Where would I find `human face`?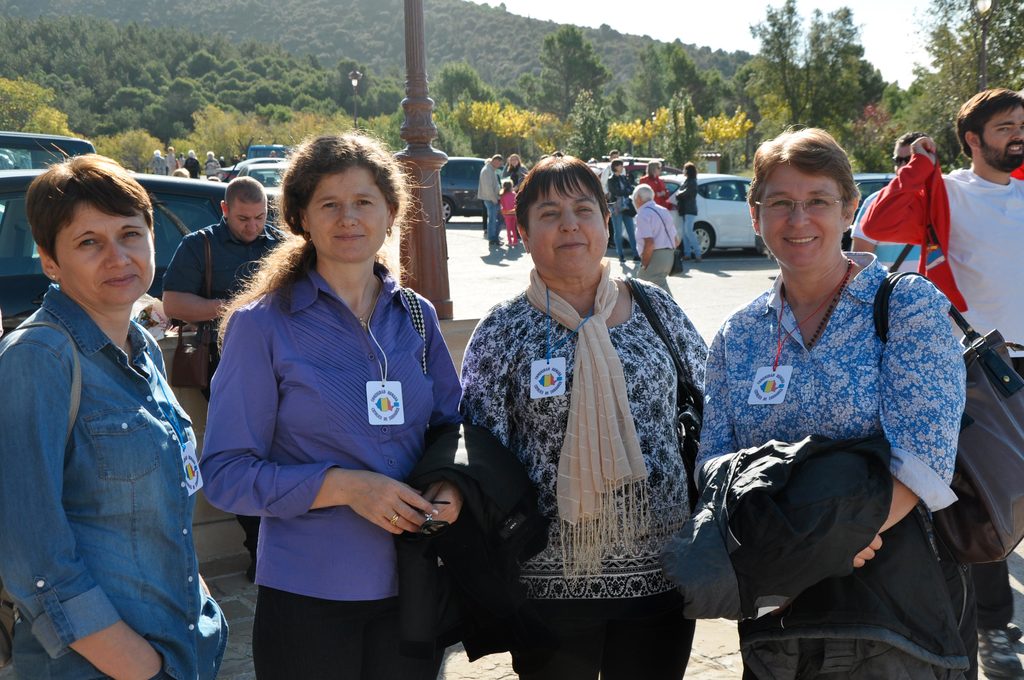
At x1=894, y1=147, x2=913, y2=168.
